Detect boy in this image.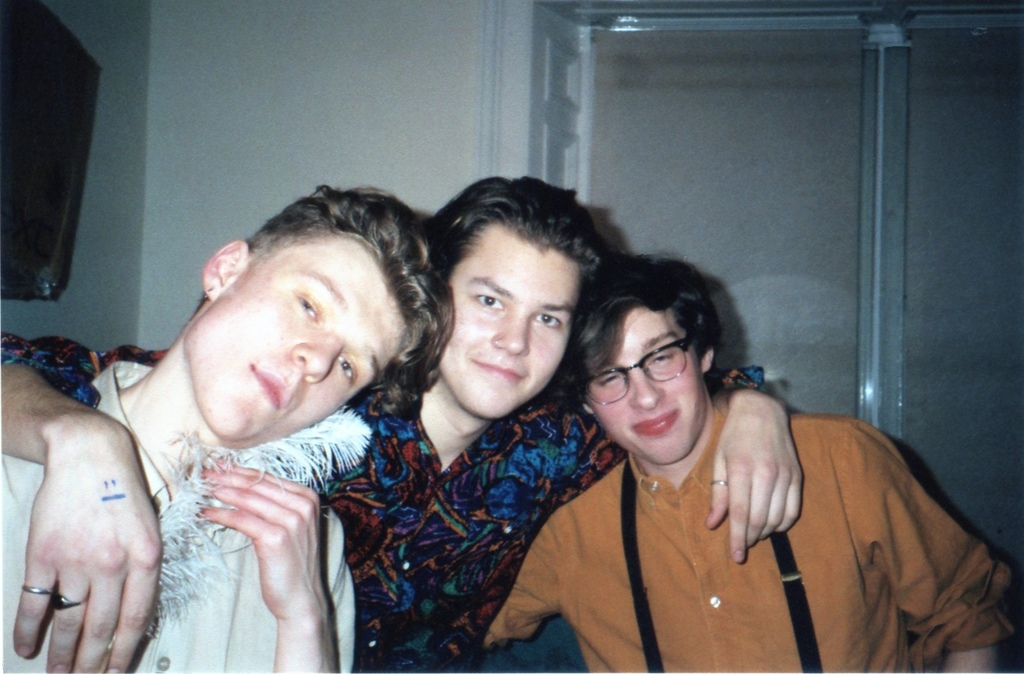
Detection: (left=3, top=177, right=803, bottom=673).
